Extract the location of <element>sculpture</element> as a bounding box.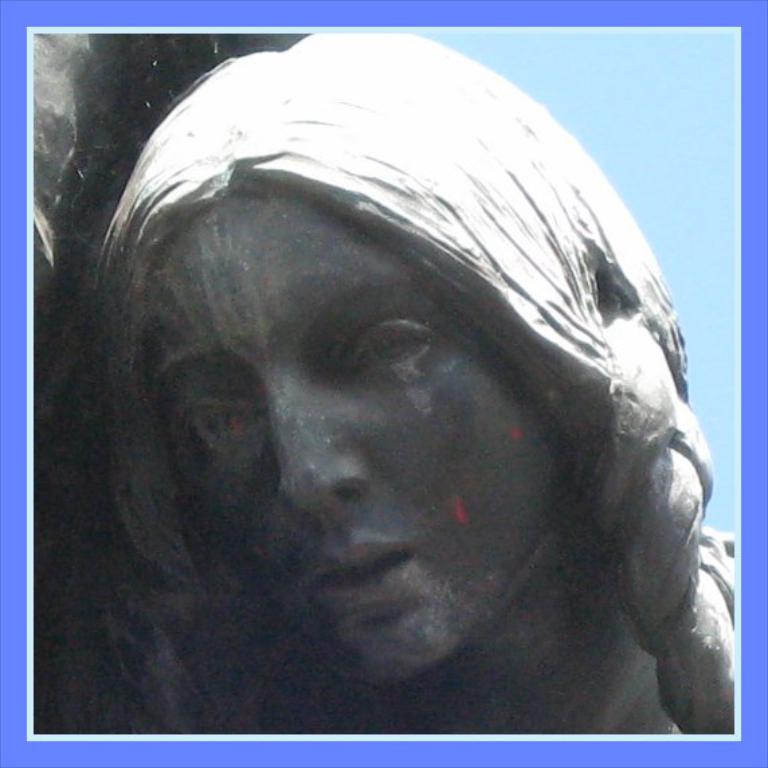
detection(91, 28, 718, 726).
